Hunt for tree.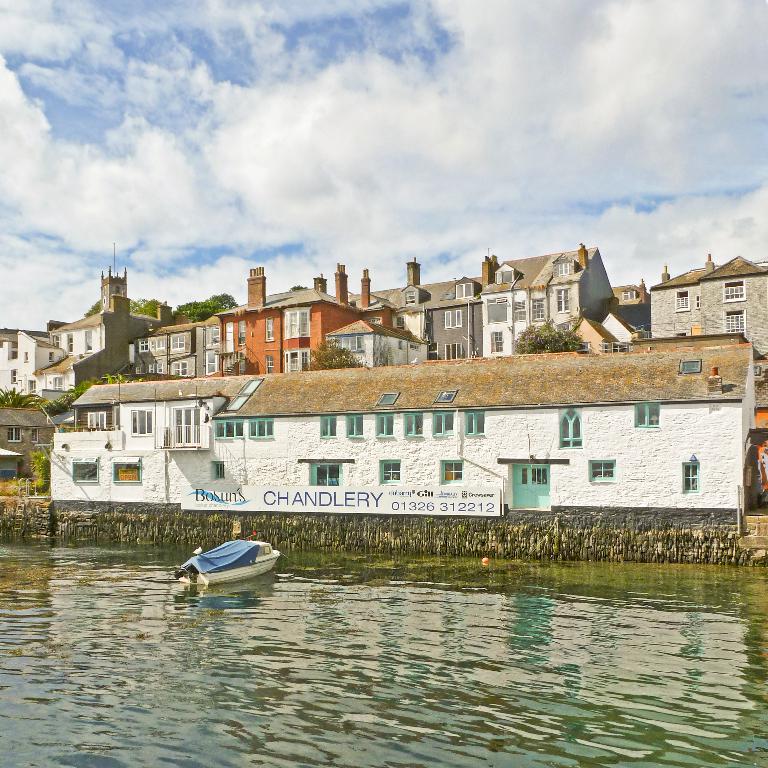
Hunted down at BBox(288, 284, 305, 291).
